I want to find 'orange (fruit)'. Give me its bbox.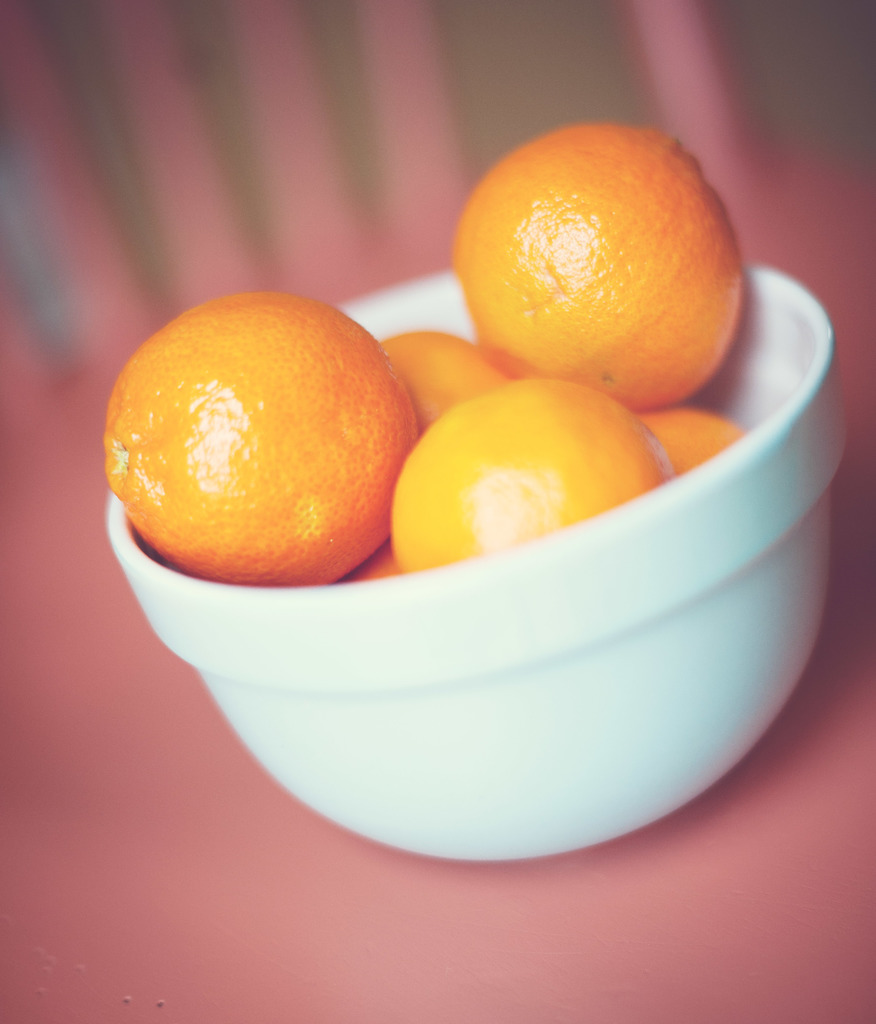
bbox(446, 127, 749, 409).
